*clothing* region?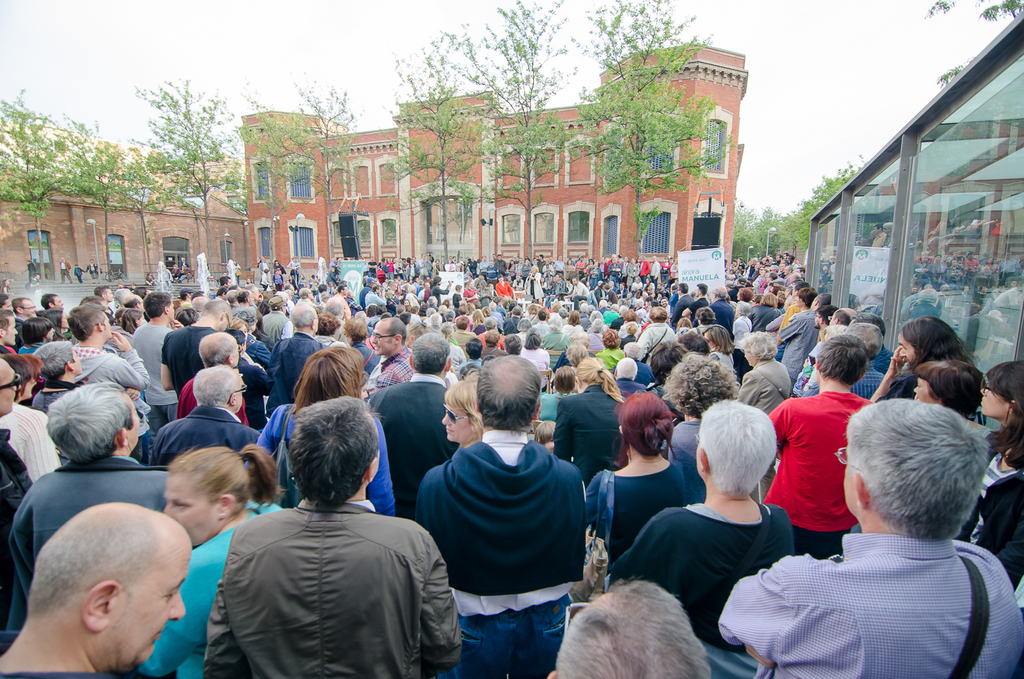
l=617, t=502, r=793, b=676
